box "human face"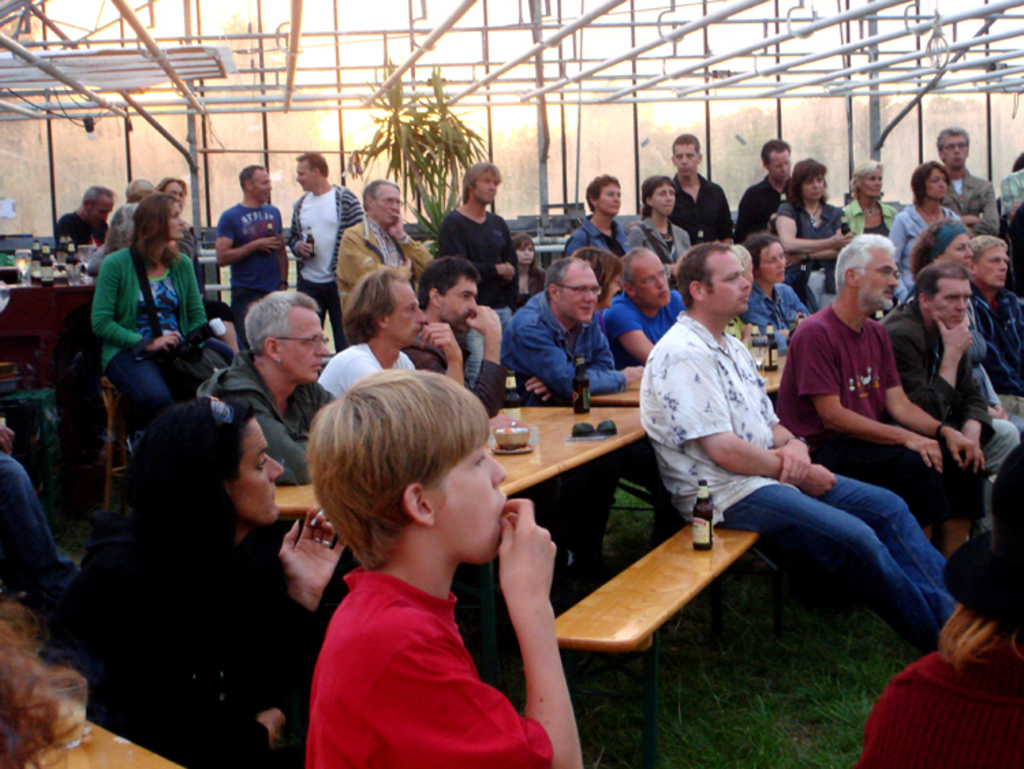
[x1=517, y1=244, x2=537, y2=264]
